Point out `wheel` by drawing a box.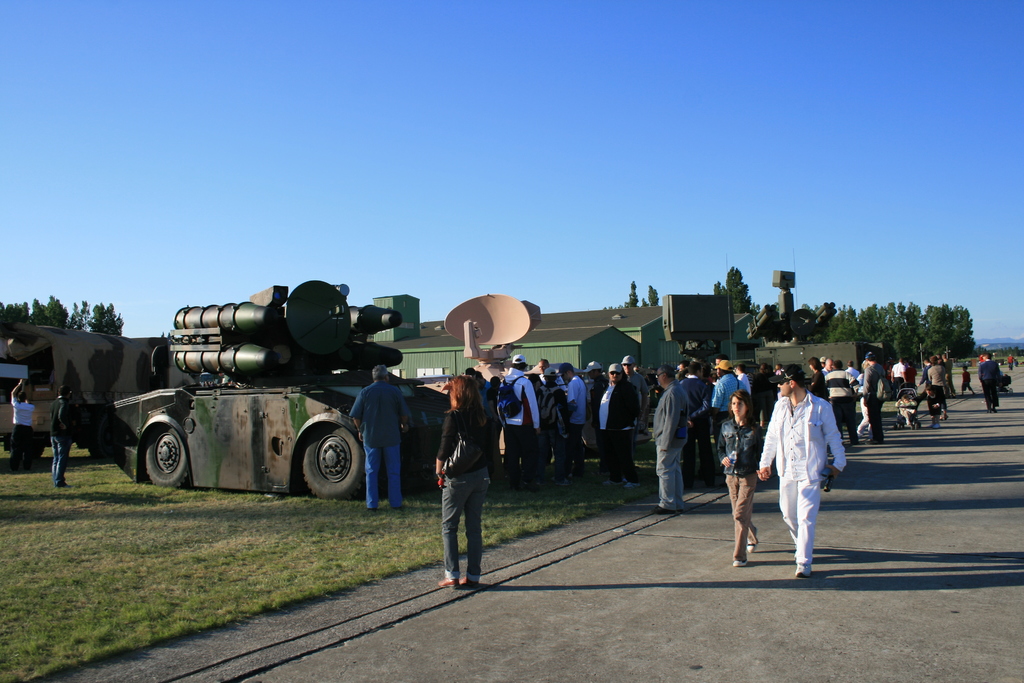
pyautogui.locateOnScreen(304, 423, 367, 497).
